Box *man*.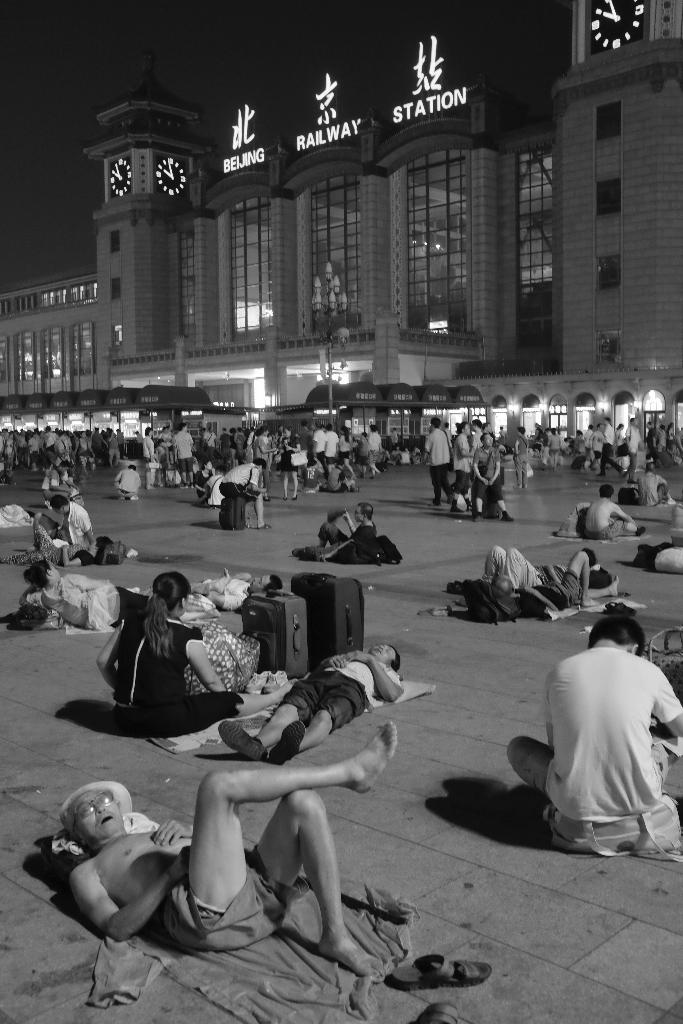
pyautogui.locateOnScreen(477, 547, 593, 609).
